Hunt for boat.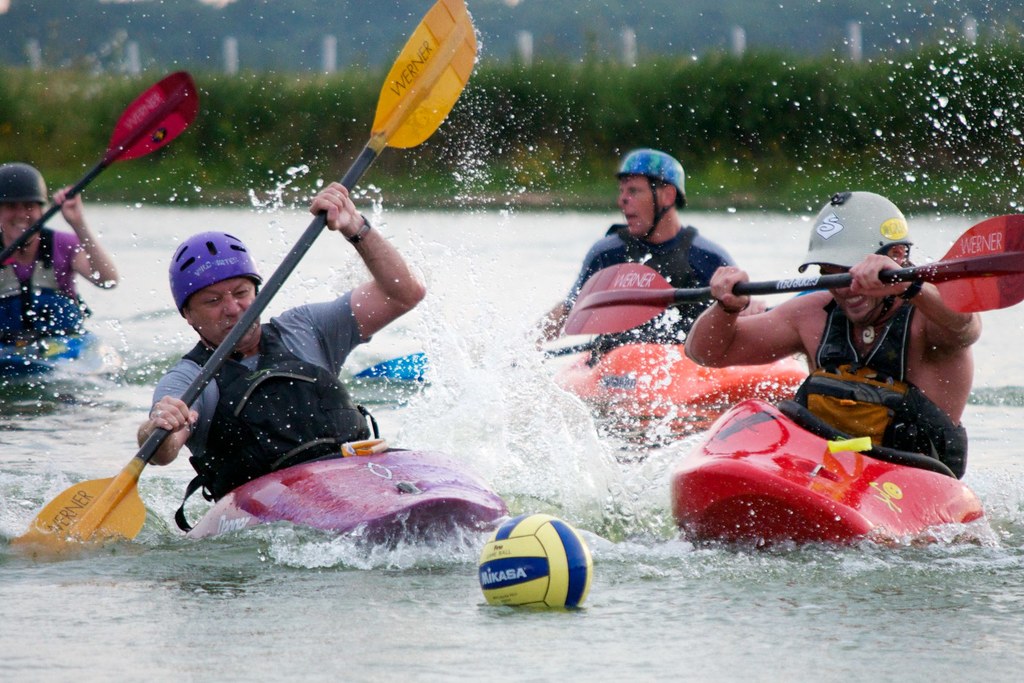
Hunted down at [x1=15, y1=0, x2=514, y2=551].
